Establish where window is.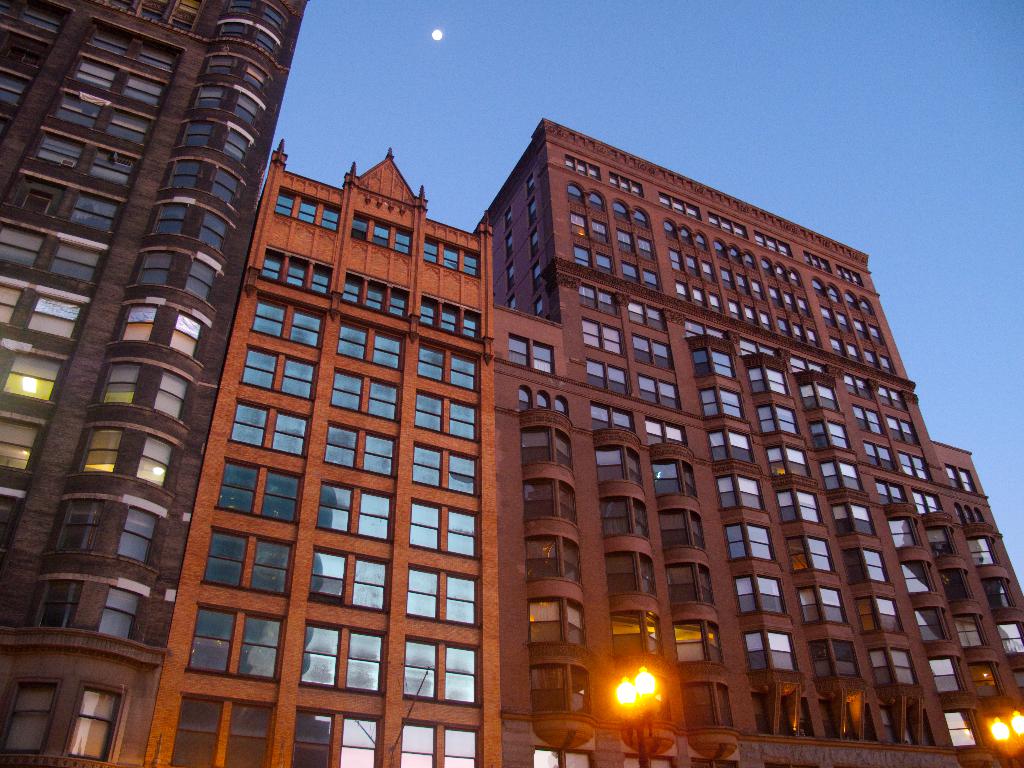
Established at select_region(523, 474, 579, 534).
